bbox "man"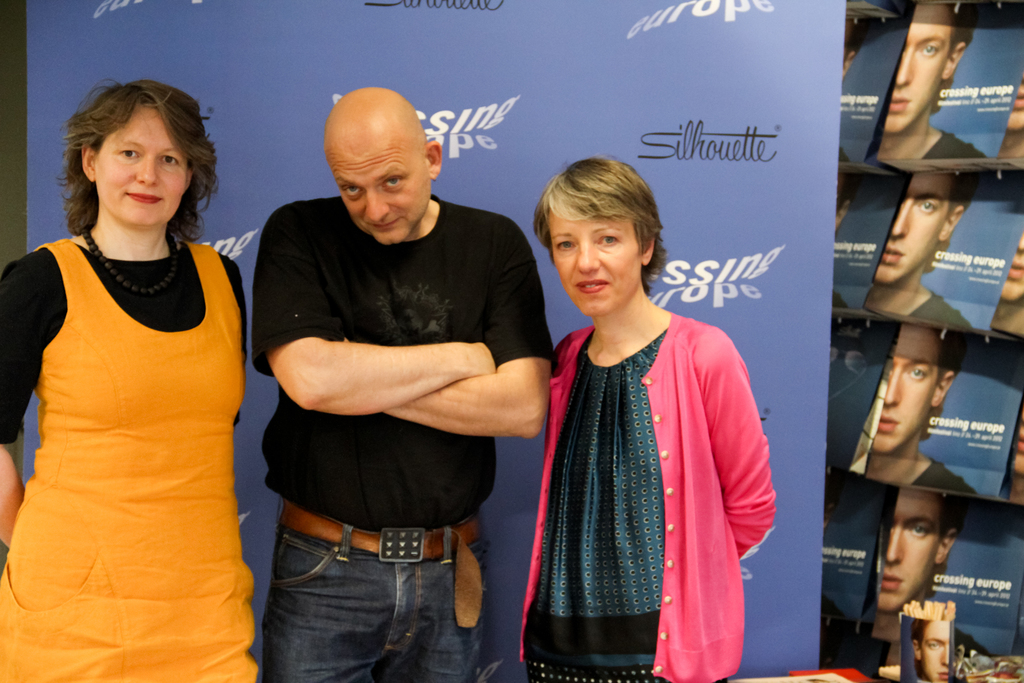
877, 0, 981, 159
